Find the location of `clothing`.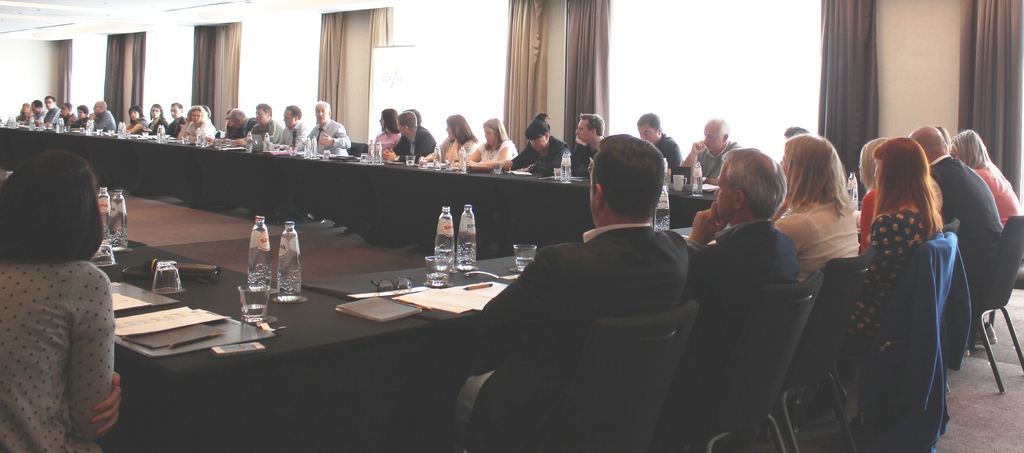
Location: rect(0, 249, 126, 452).
